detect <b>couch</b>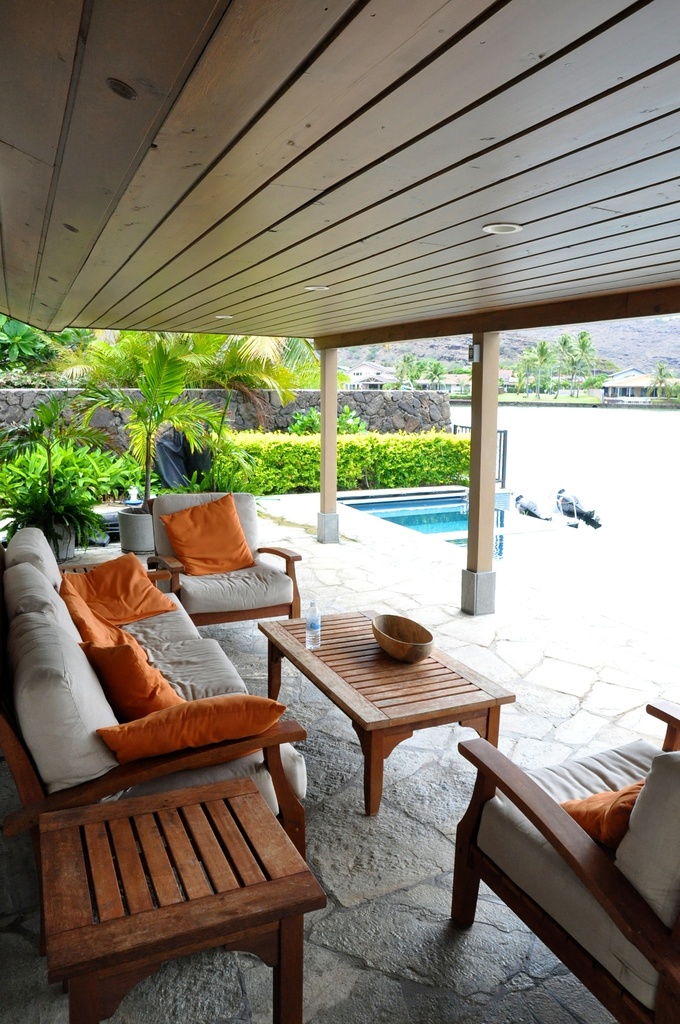
box=[24, 440, 426, 956]
